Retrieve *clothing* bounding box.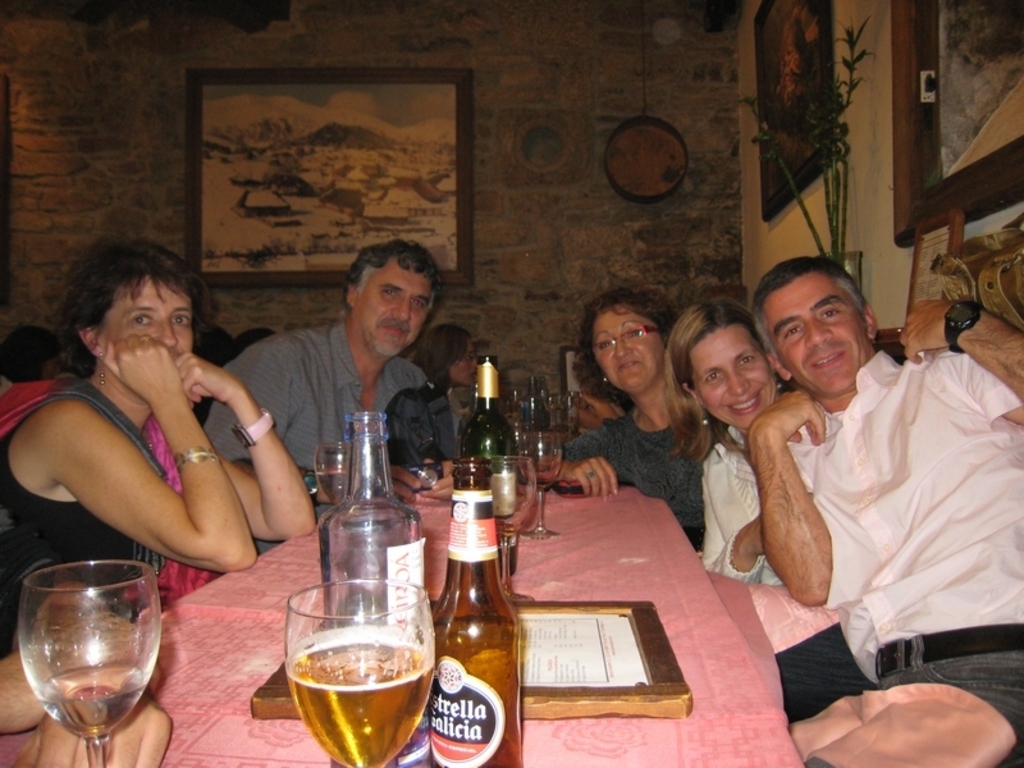
Bounding box: bbox=[707, 411, 886, 685].
